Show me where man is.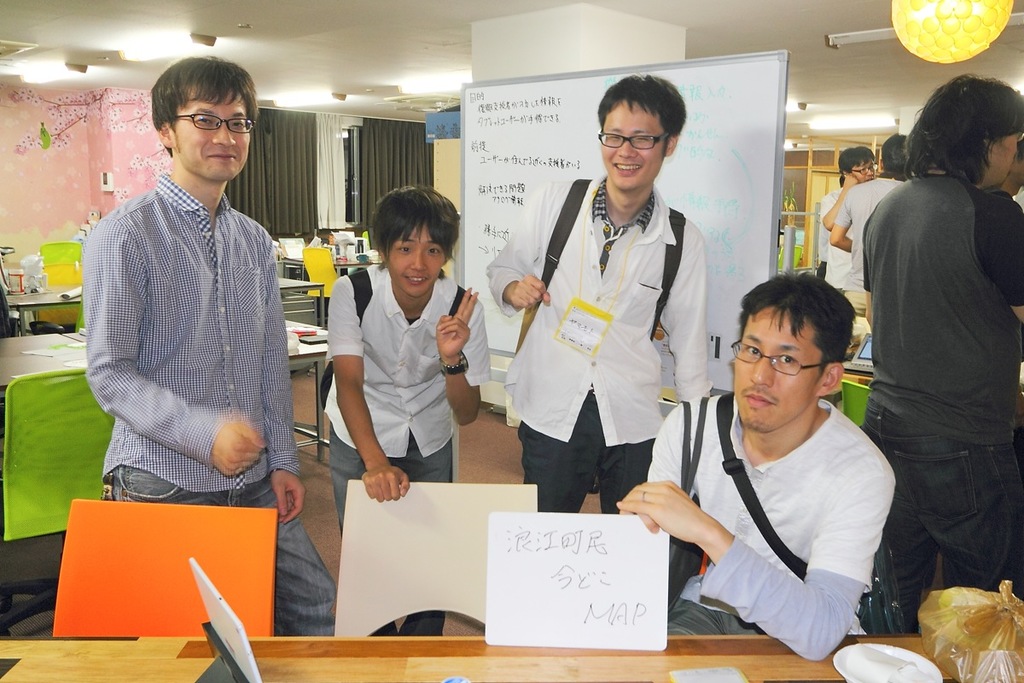
man is at l=826, t=135, r=910, b=314.
